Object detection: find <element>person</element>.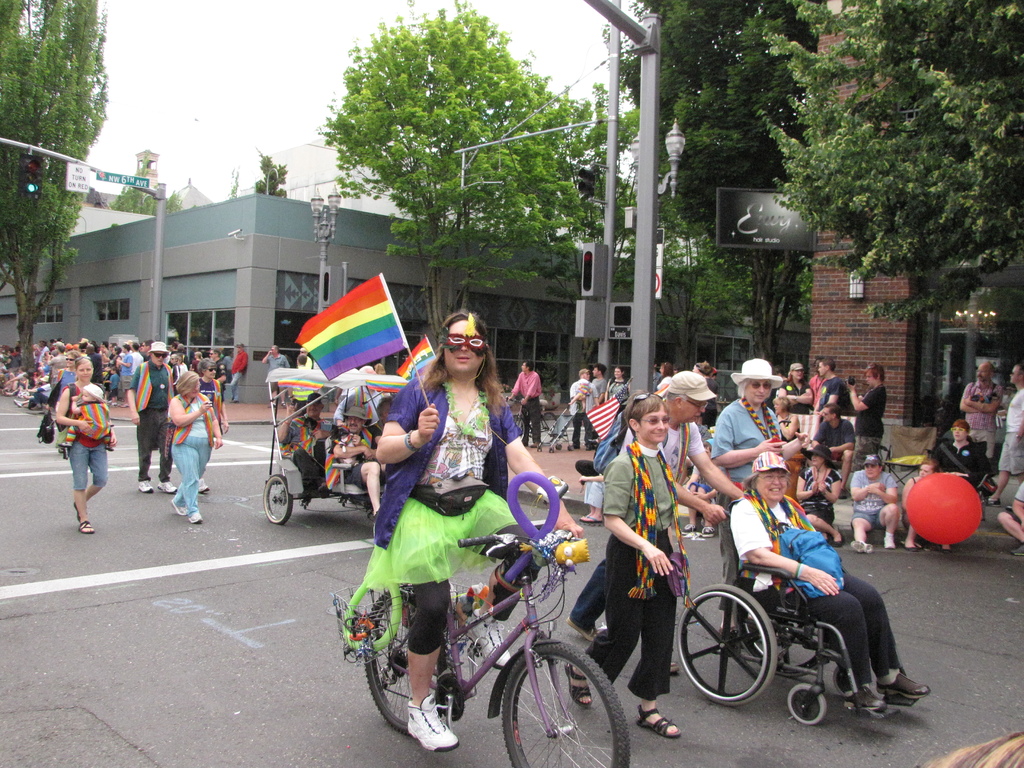
<region>334, 406, 386, 513</region>.
